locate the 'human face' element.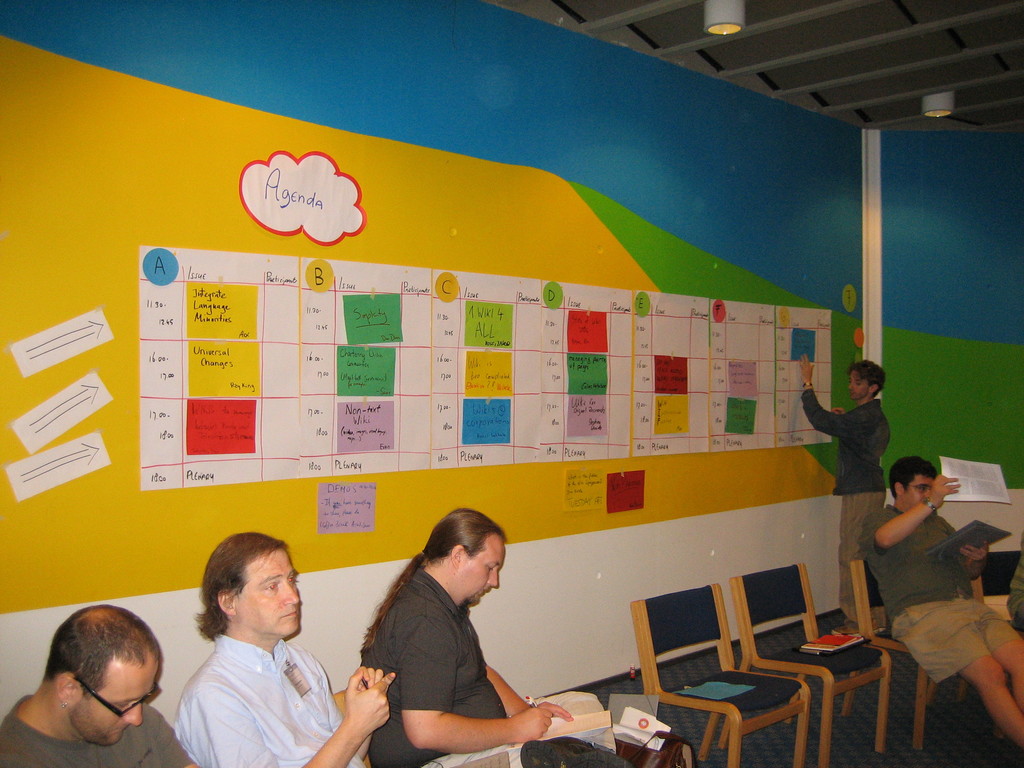
Element bbox: pyautogui.locateOnScreen(842, 375, 865, 401).
